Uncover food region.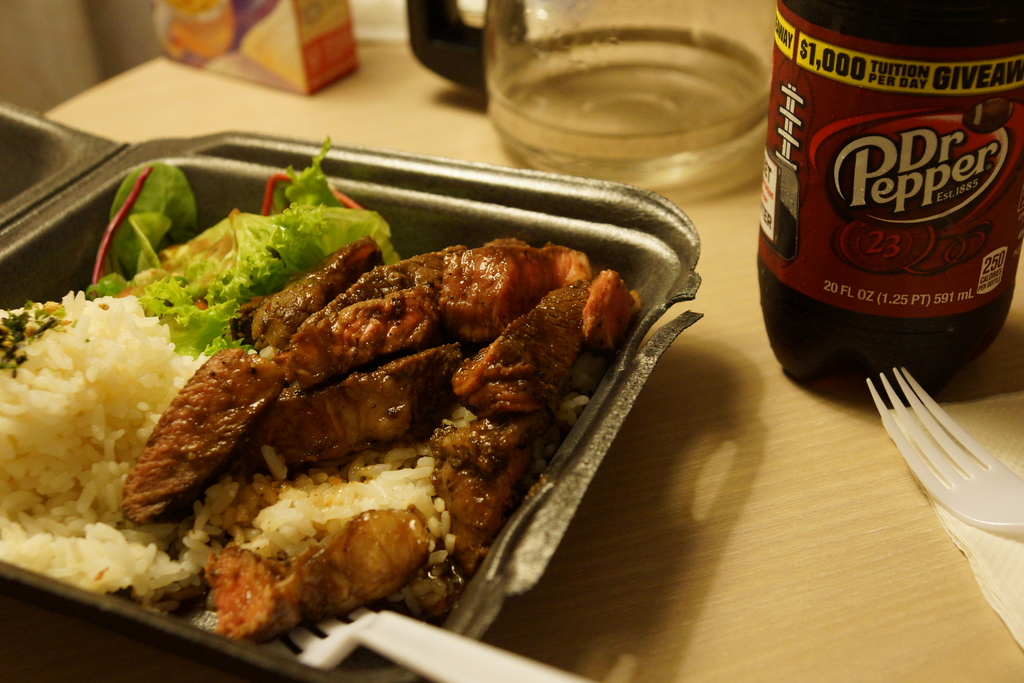
Uncovered: <bbox>0, 138, 641, 644</bbox>.
